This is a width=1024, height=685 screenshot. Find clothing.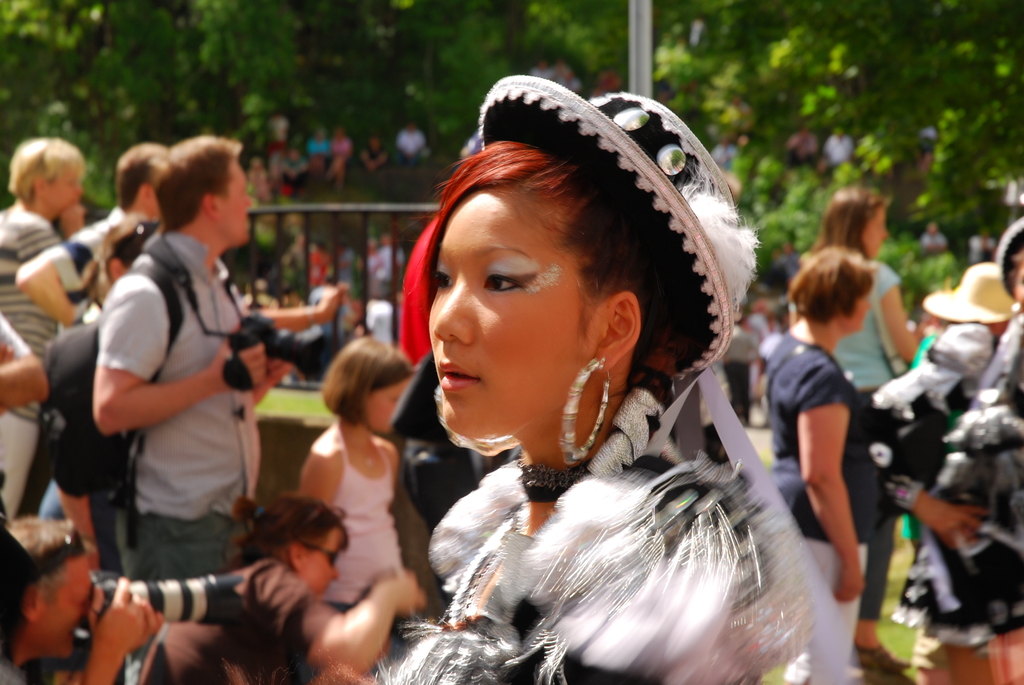
Bounding box: {"x1": 899, "y1": 320, "x2": 1023, "y2": 641}.
